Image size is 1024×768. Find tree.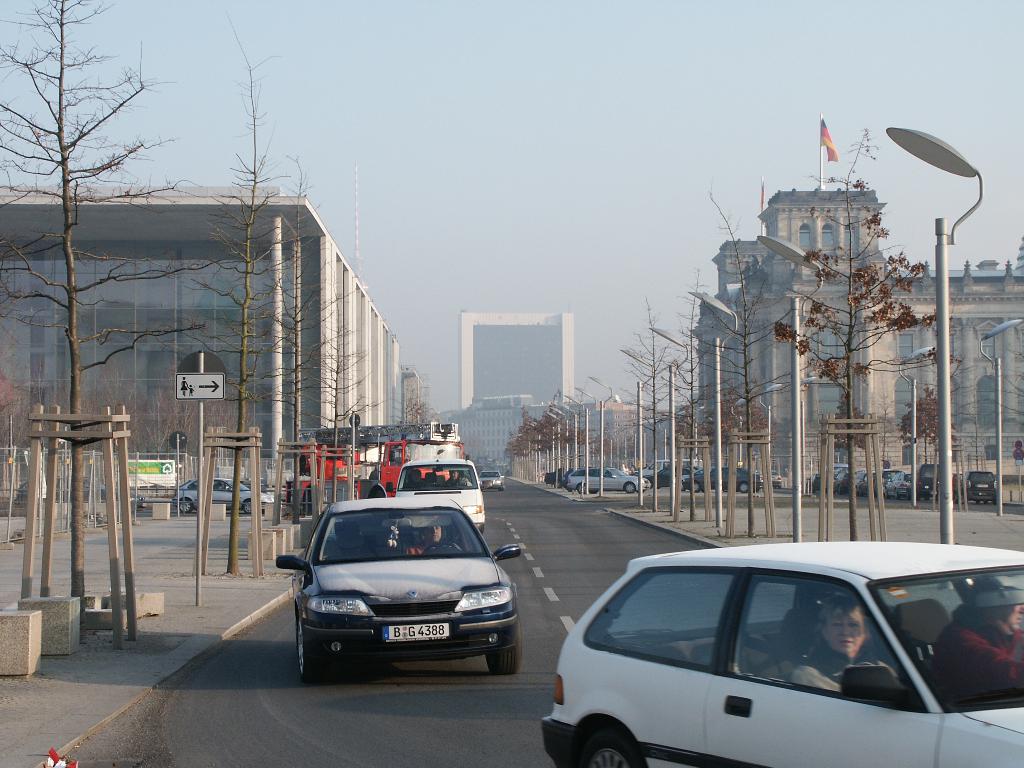
[953, 376, 993, 475].
